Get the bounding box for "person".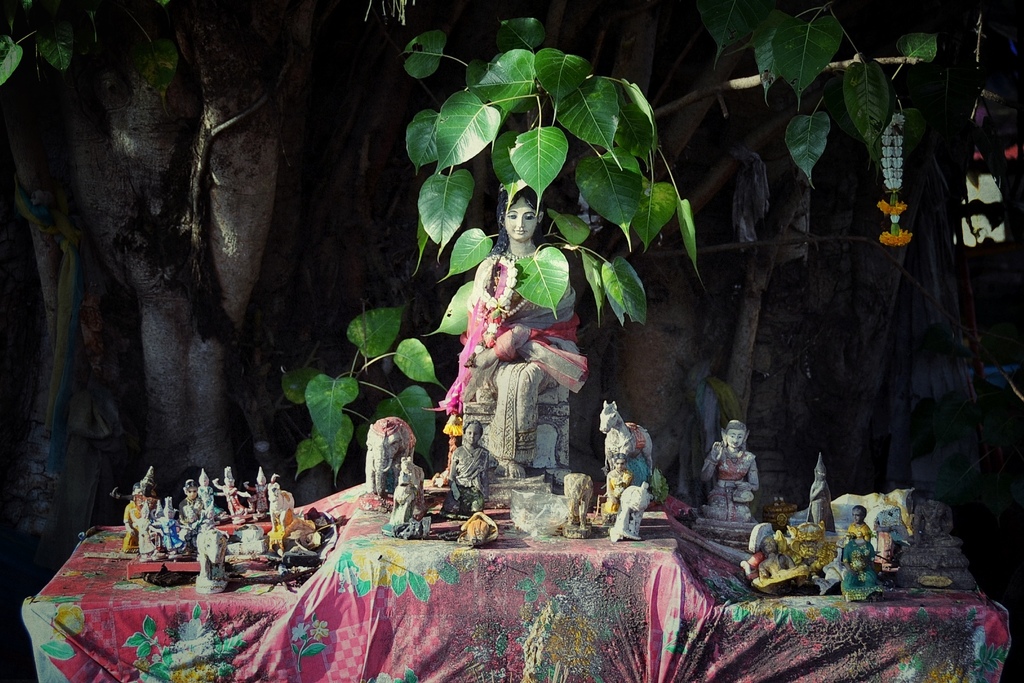
l=713, t=412, r=771, b=548.
